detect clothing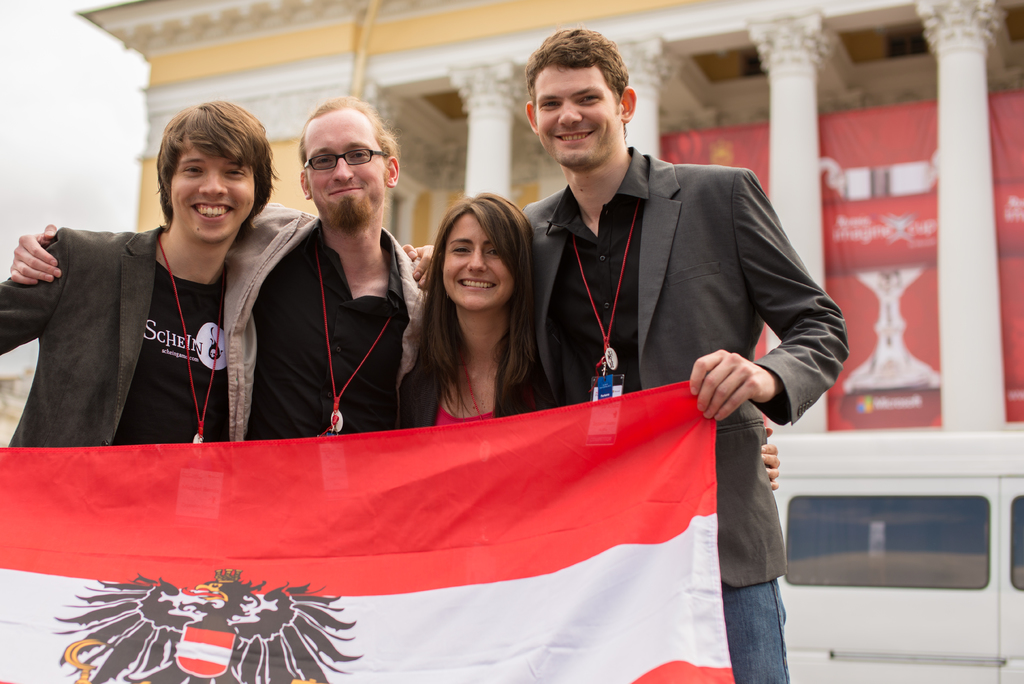
526/140/836/683
